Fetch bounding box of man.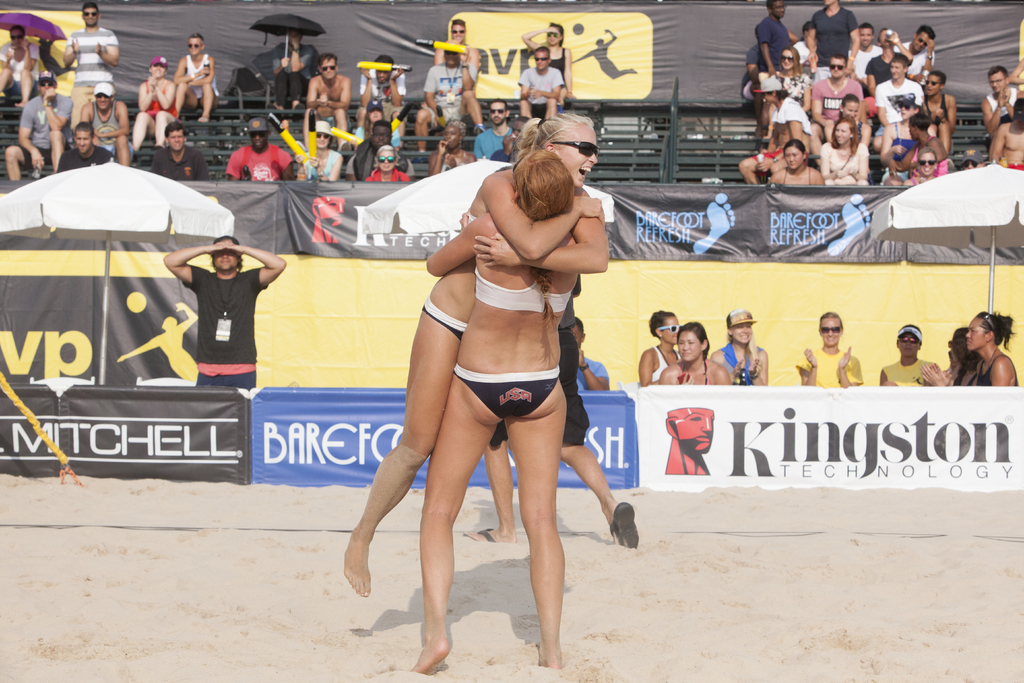
Bbox: x1=429, y1=13, x2=480, y2=68.
